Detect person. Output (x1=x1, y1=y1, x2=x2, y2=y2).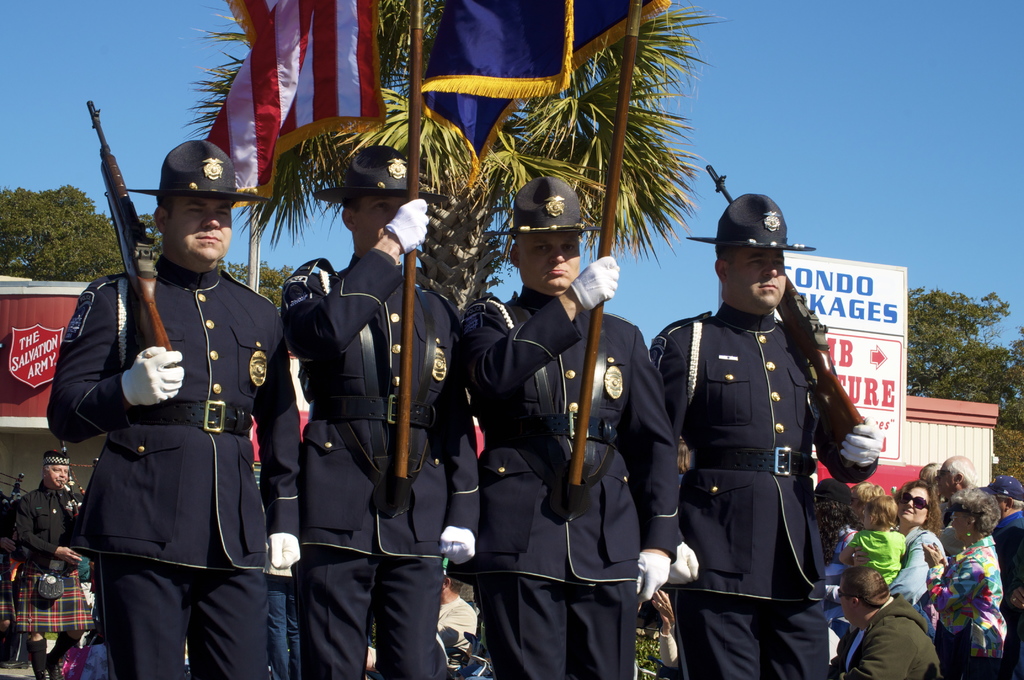
(x1=9, y1=442, x2=93, y2=676).
